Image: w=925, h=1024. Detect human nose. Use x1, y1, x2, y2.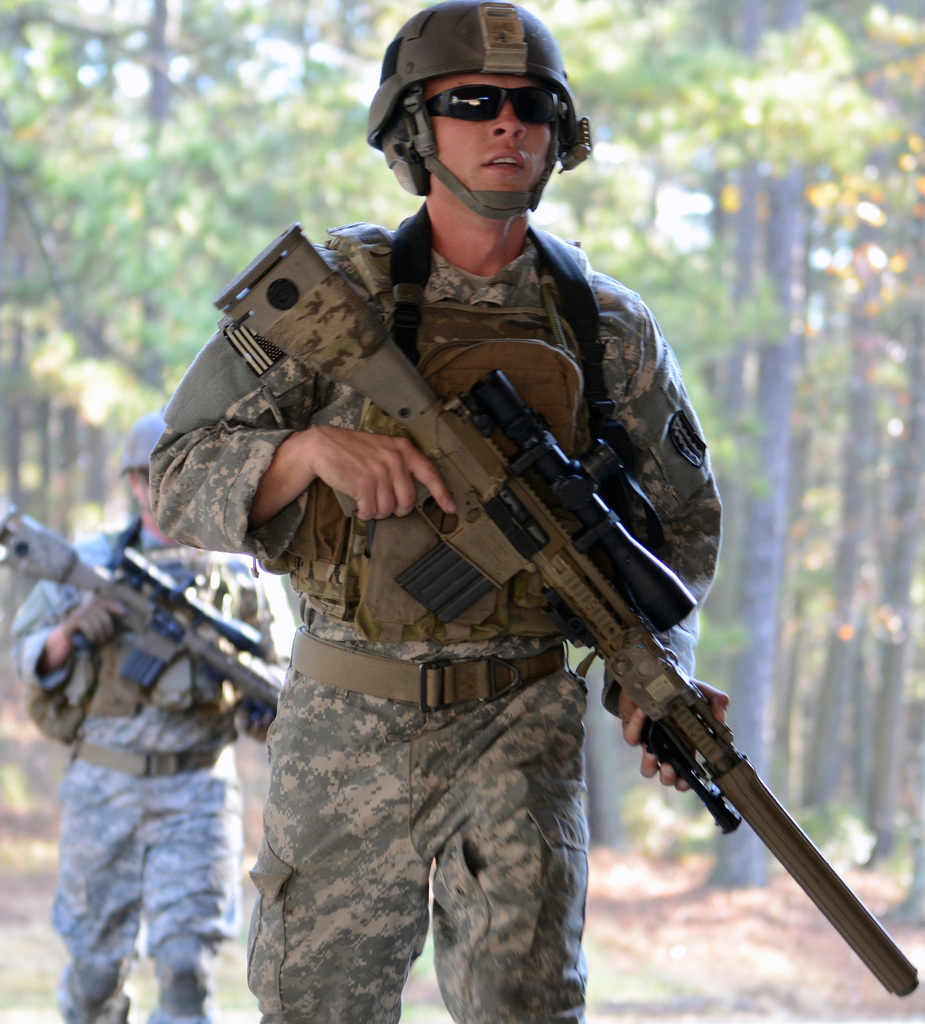
492, 107, 528, 145.
